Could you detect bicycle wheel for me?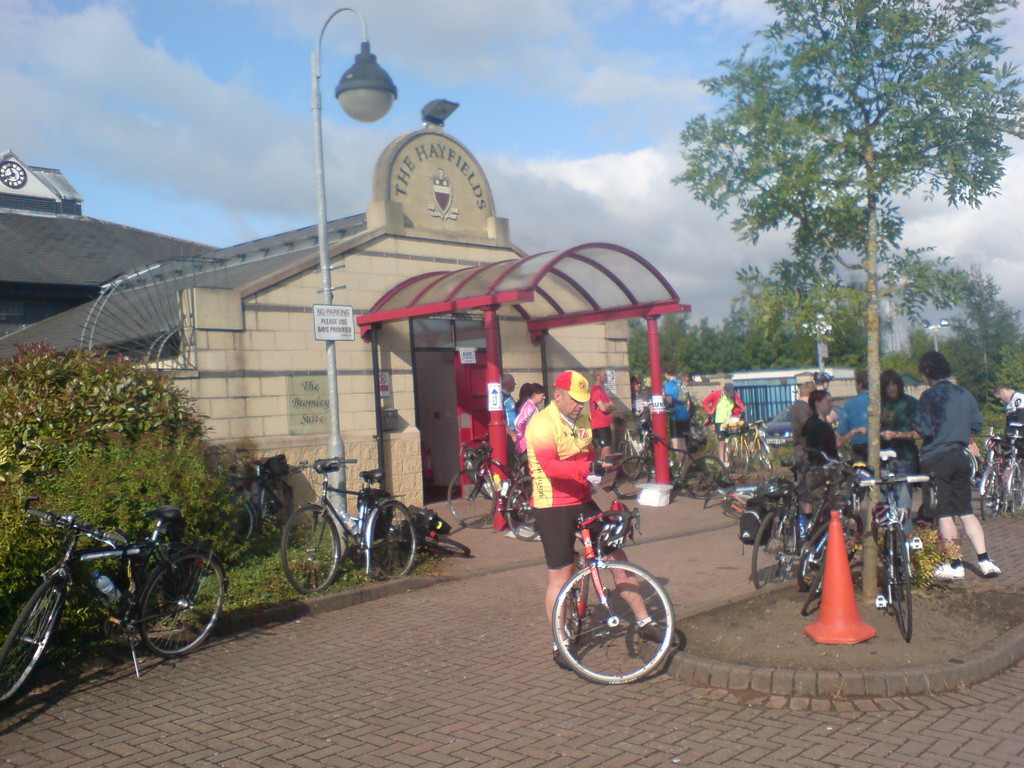
Detection result: (800,554,828,611).
